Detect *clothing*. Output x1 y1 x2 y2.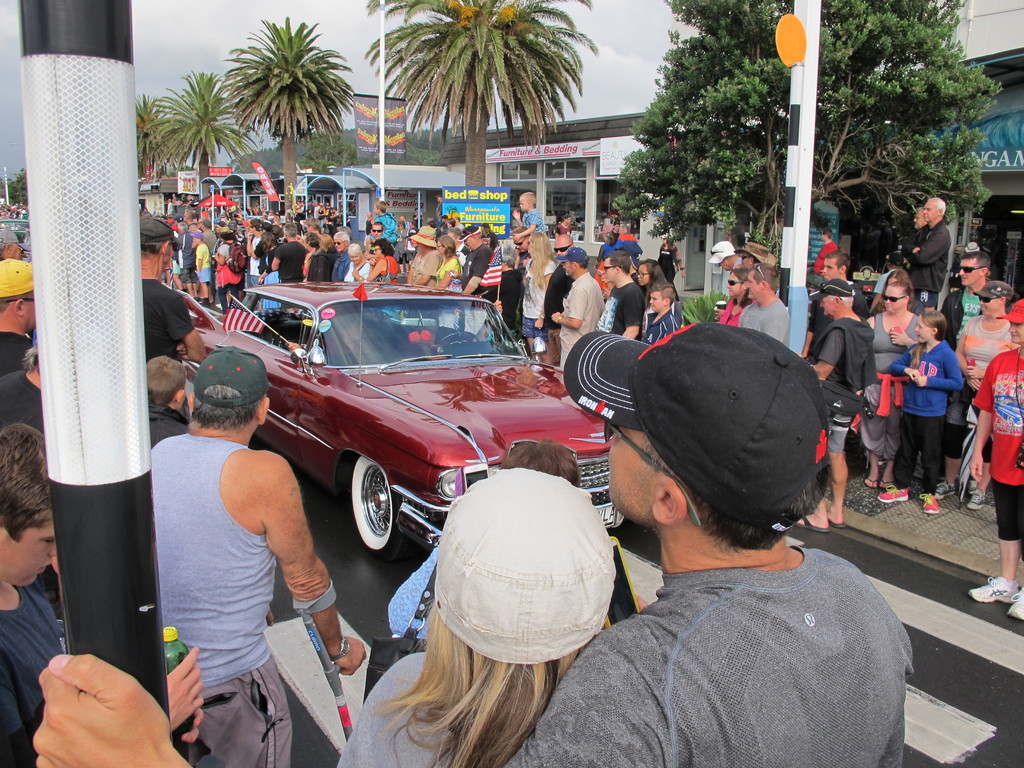
642 308 680 346.
